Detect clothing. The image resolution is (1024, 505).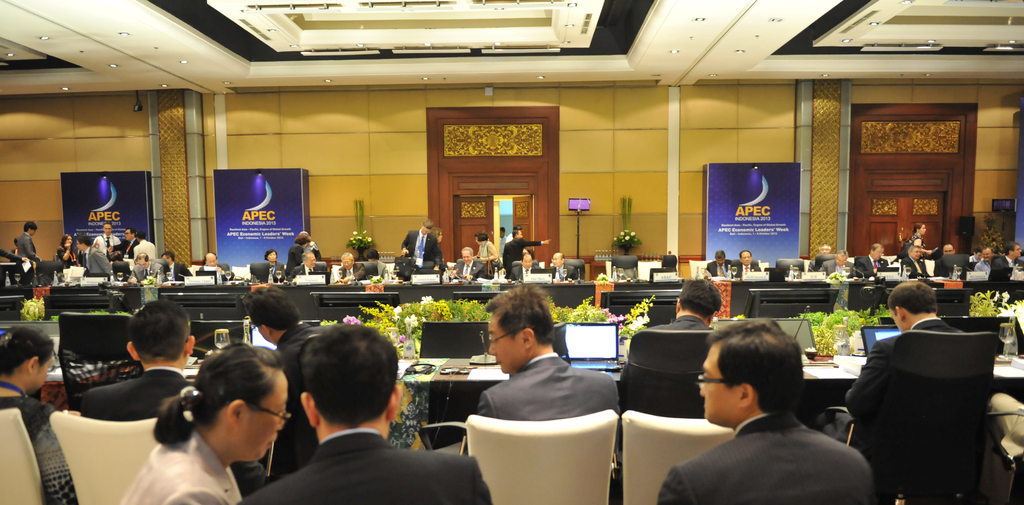
x1=451, y1=255, x2=488, y2=280.
